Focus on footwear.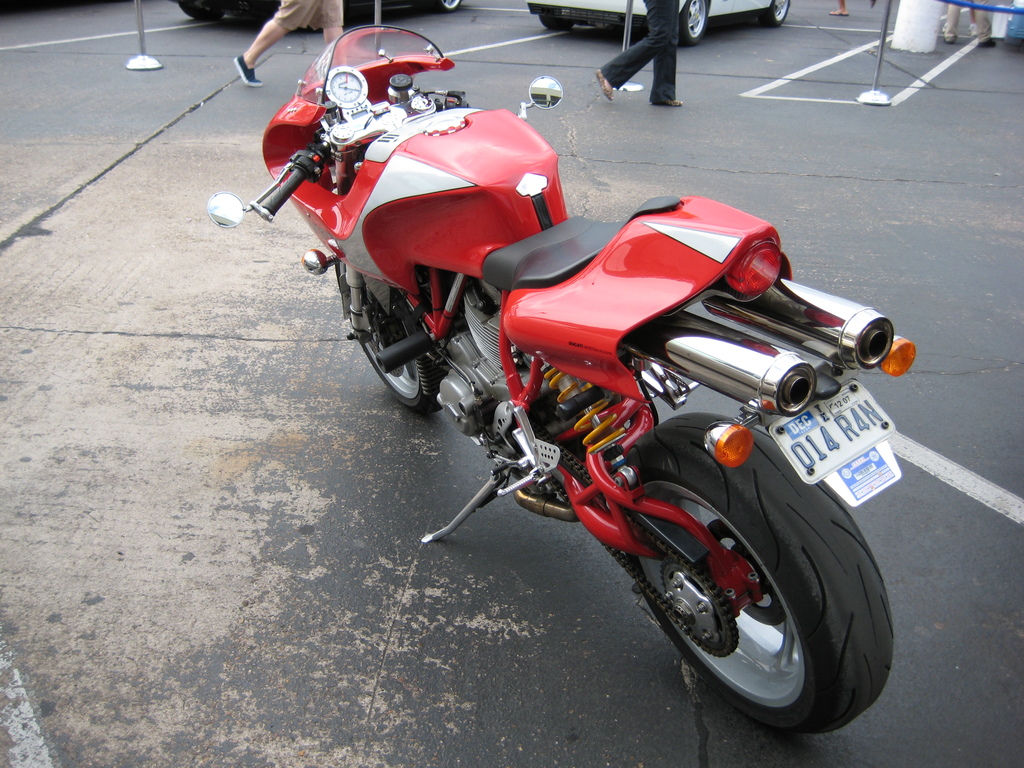
Focused at rect(870, 0, 874, 8).
